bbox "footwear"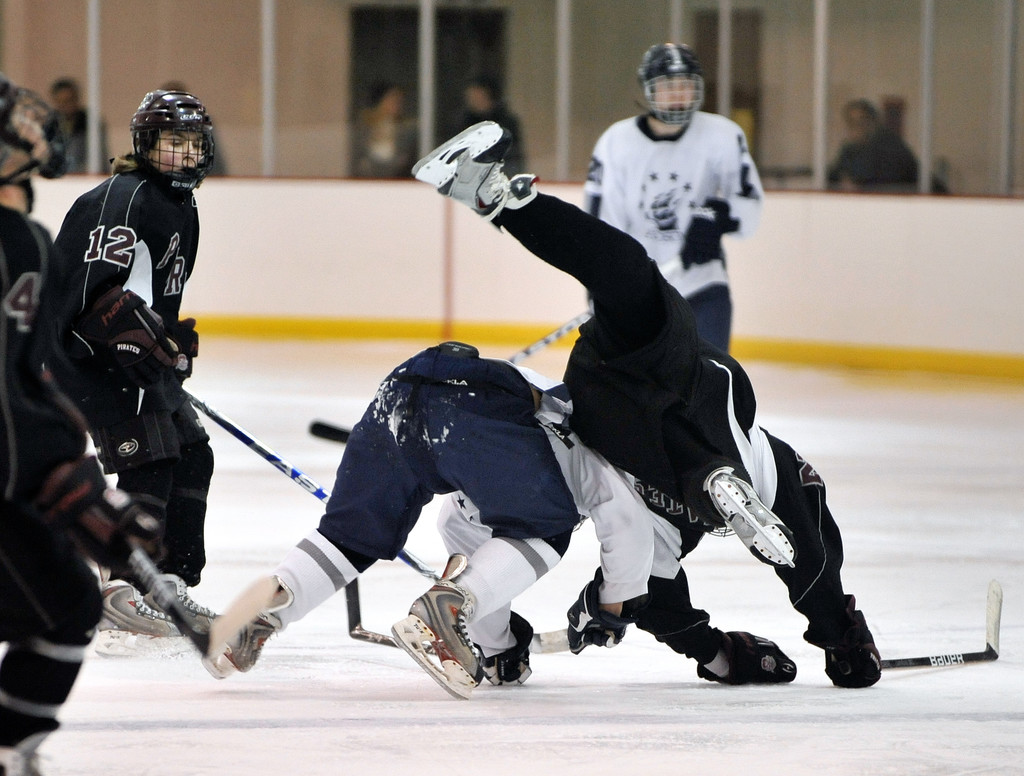
[x1=95, y1=580, x2=179, y2=635]
